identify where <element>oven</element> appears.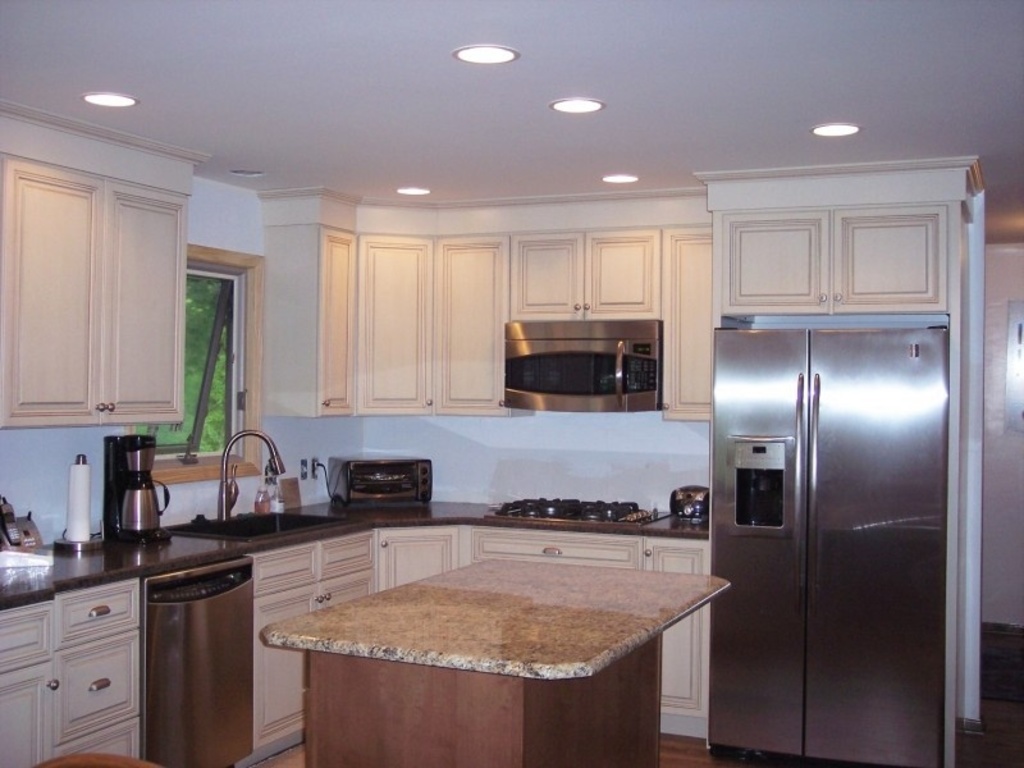
Appears at (left=499, top=312, right=666, bottom=410).
